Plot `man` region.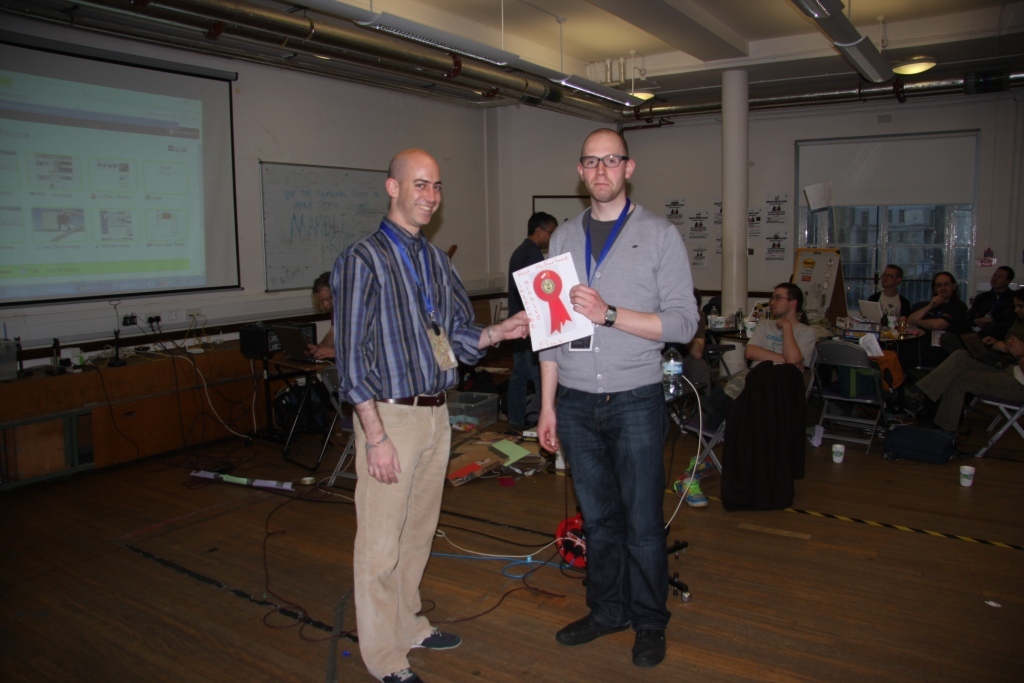
Plotted at left=316, top=271, right=342, bottom=367.
